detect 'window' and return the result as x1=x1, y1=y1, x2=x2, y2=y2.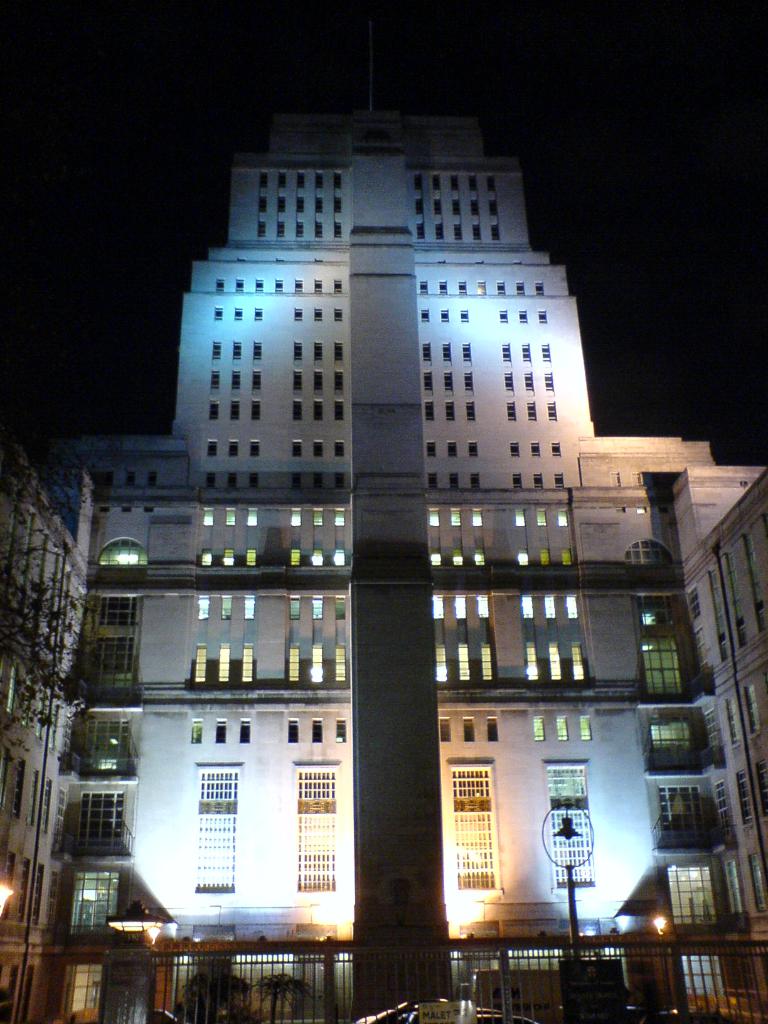
x1=190, y1=764, x2=246, y2=888.
